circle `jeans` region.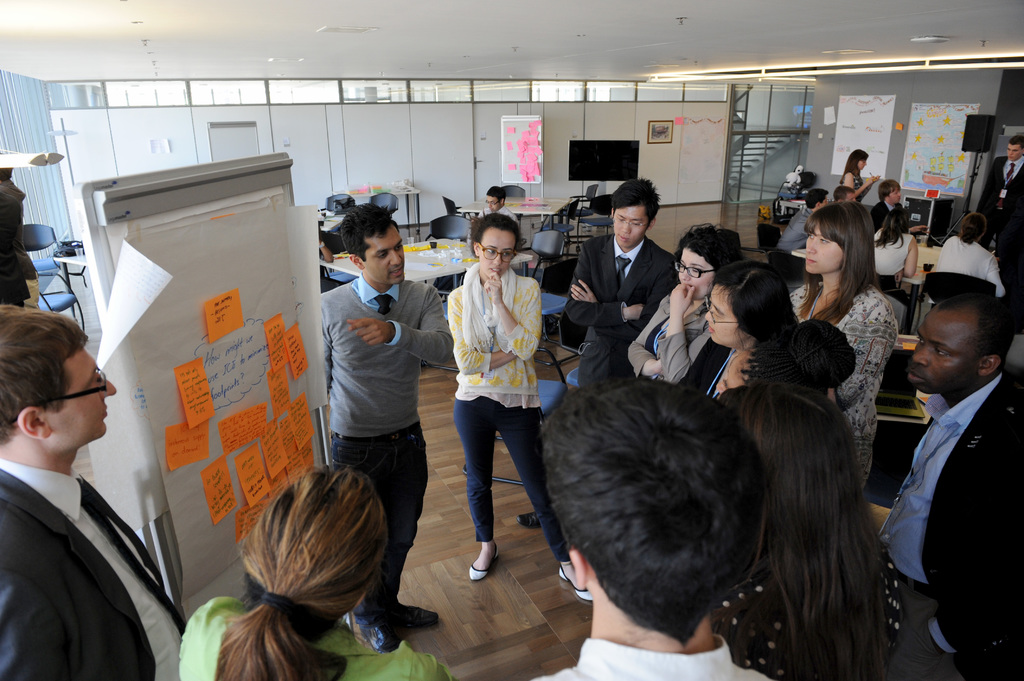
Region: BBox(451, 393, 544, 572).
